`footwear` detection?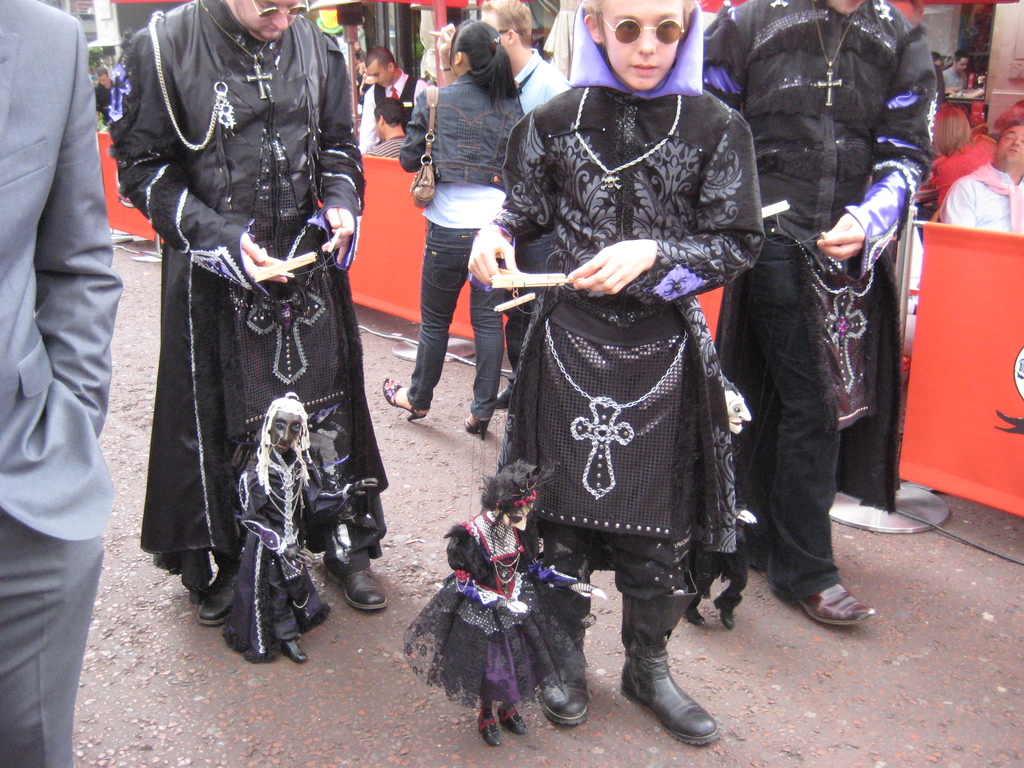
{"x1": 328, "y1": 566, "x2": 388, "y2": 611}
